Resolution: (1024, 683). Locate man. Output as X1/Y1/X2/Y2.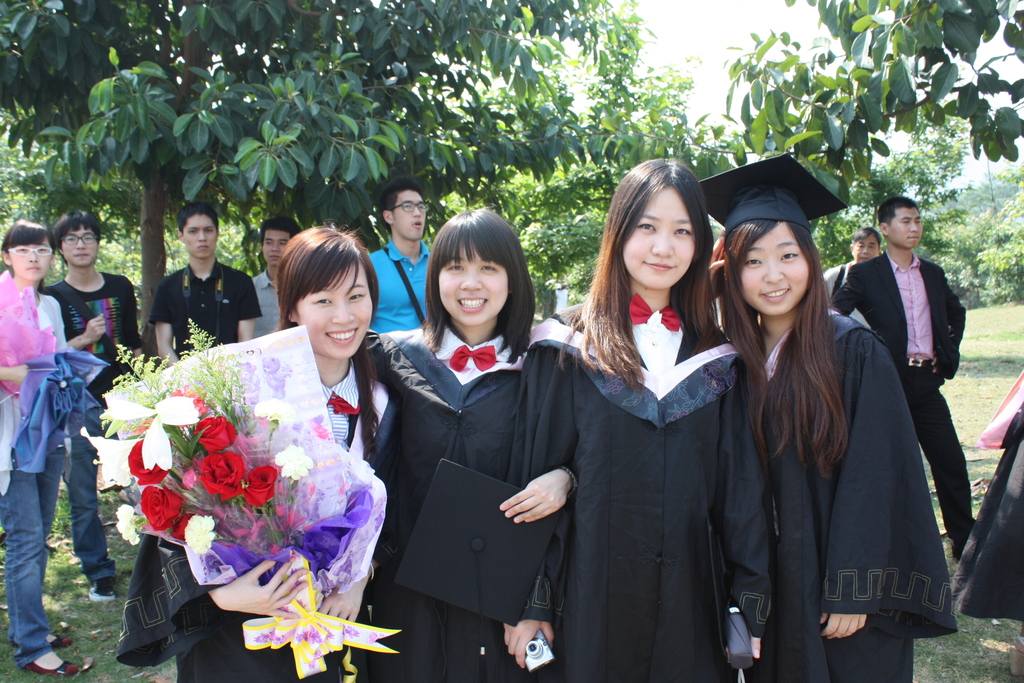
152/199/255/374.
